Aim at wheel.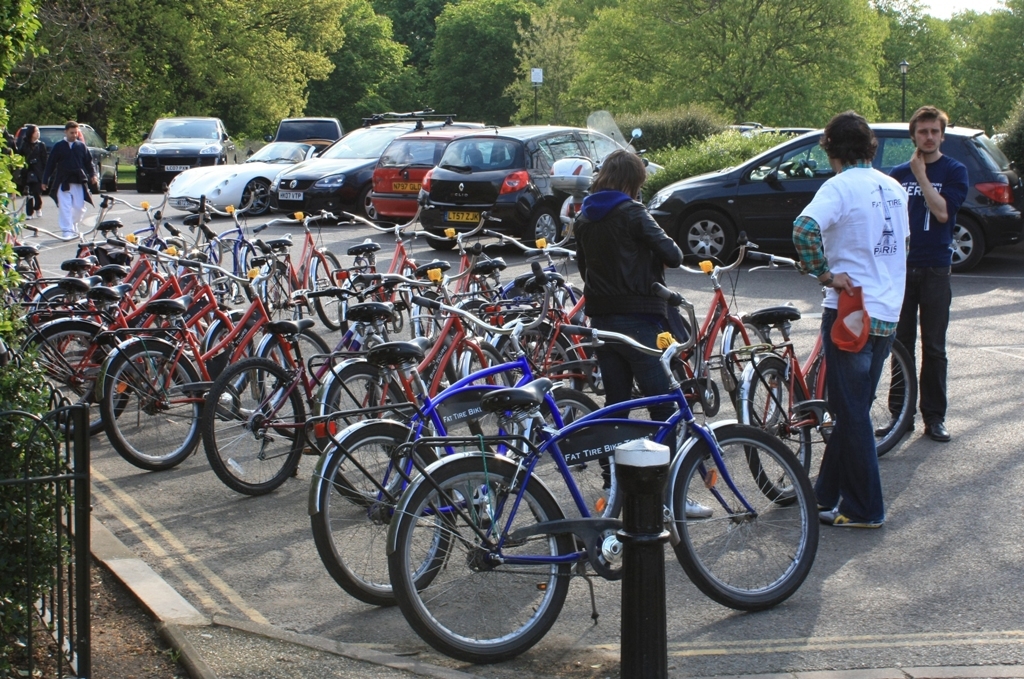
Aimed at (x1=319, y1=366, x2=415, y2=503).
